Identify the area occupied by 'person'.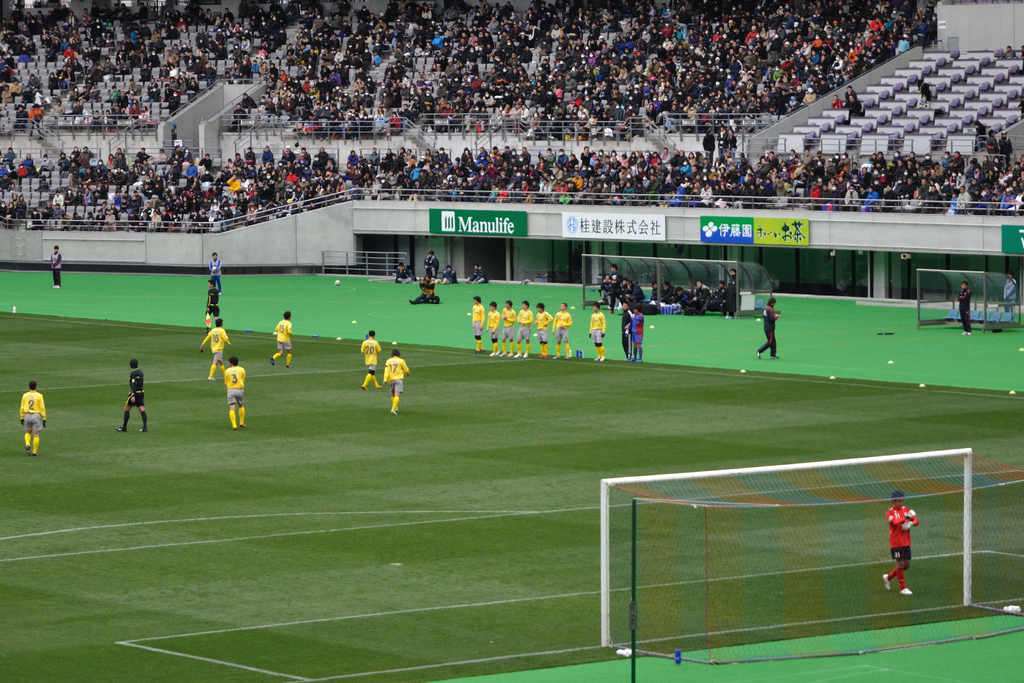
Area: bbox(845, 94, 862, 115).
